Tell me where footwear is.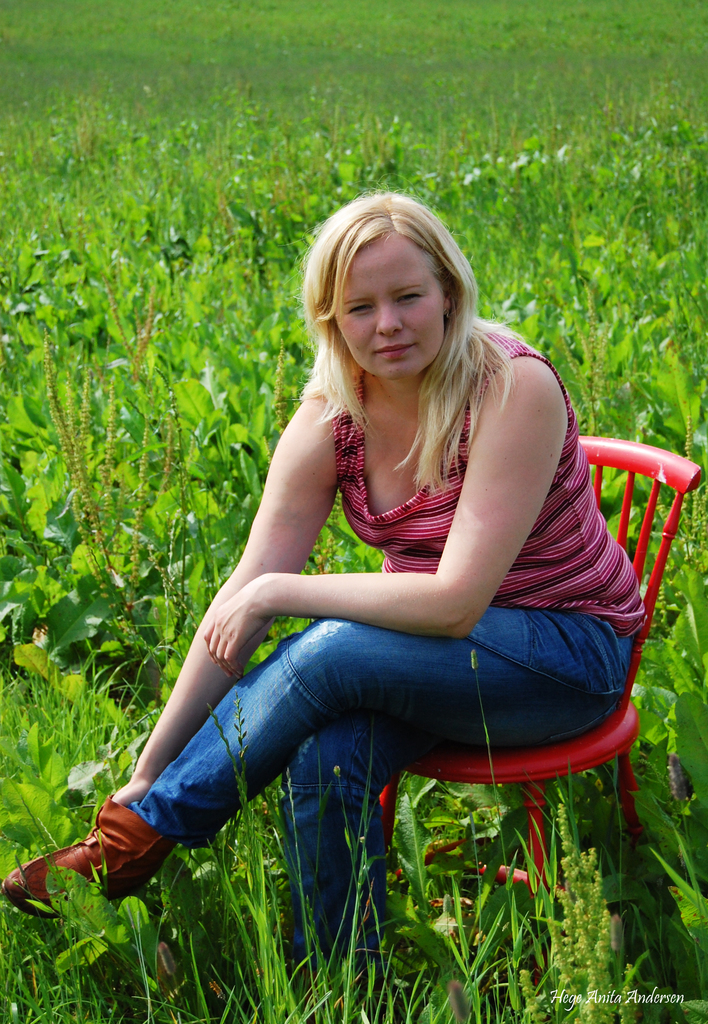
footwear is at box=[0, 791, 178, 917].
